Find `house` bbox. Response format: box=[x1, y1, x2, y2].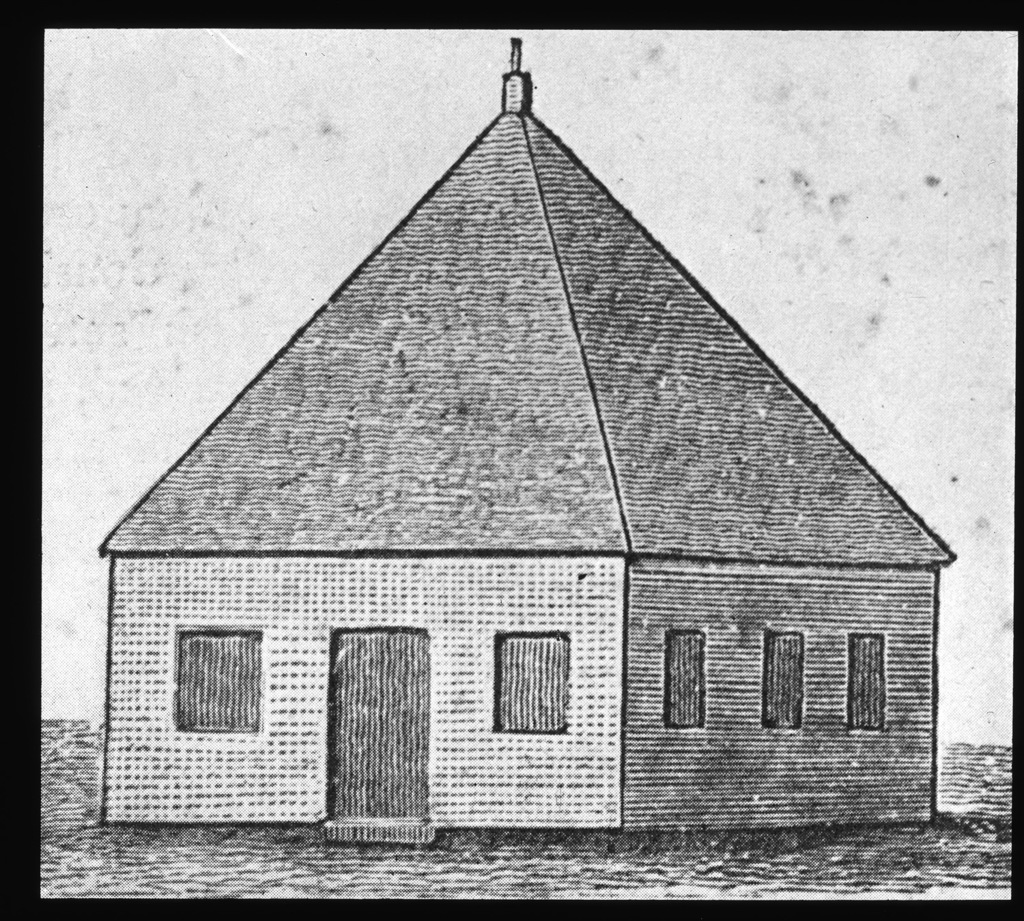
box=[96, 36, 952, 839].
